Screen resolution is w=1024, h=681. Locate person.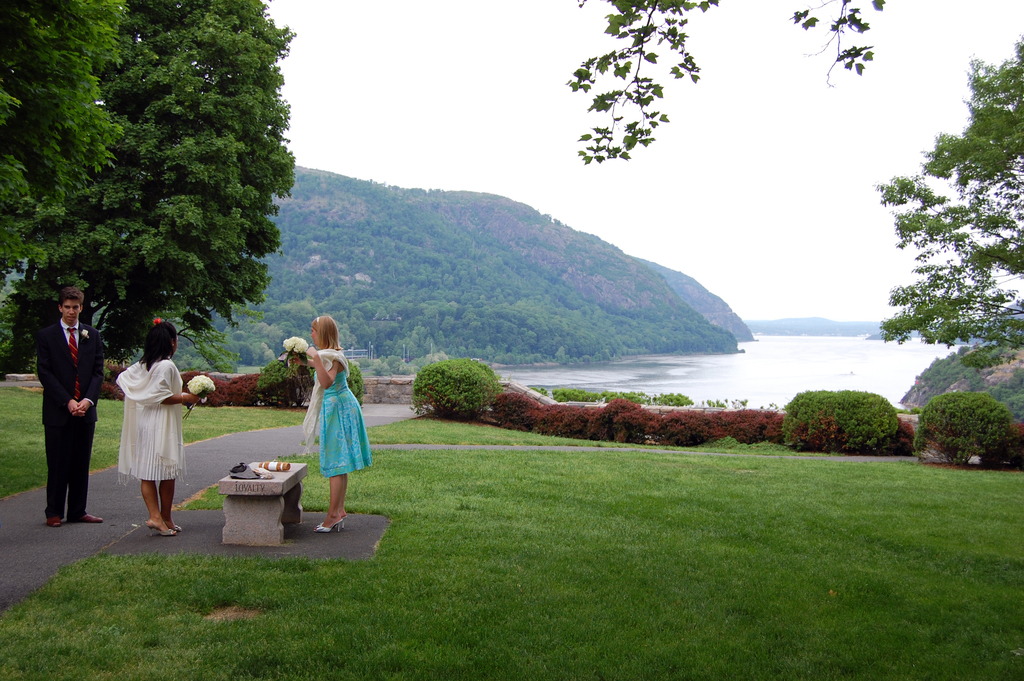
{"x1": 286, "y1": 308, "x2": 371, "y2": 530}.
